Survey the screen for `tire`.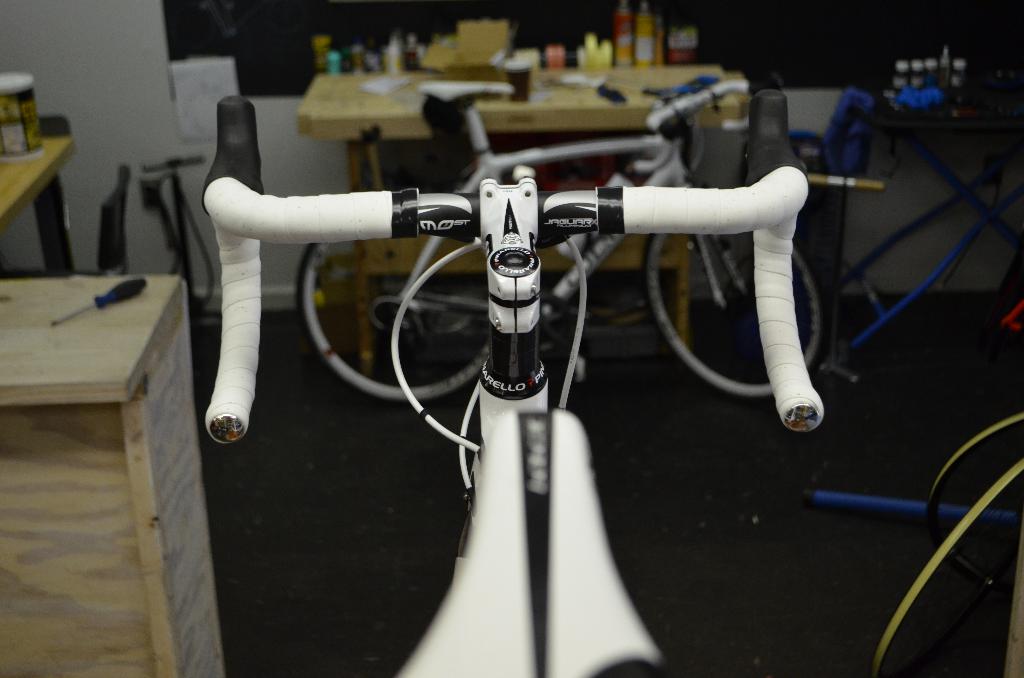
Survey found: pyautogui.locateOnScreen(641, 232, 831, 398).
